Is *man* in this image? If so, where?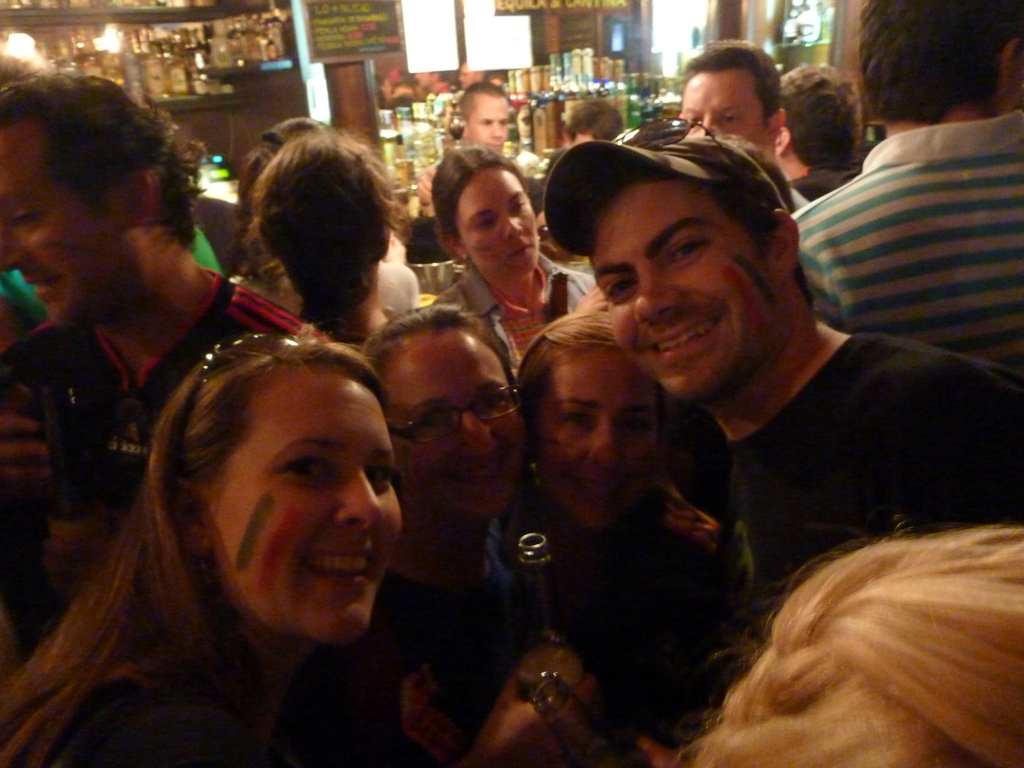
Yes, at [x1=579, y1=127, x2=996, y2=683].
